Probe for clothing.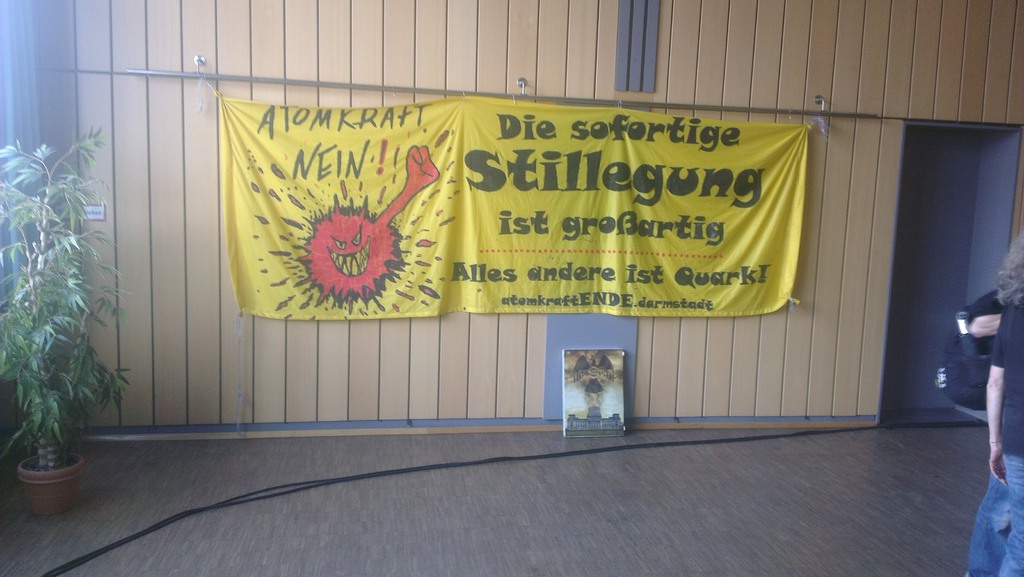
Probe result: box(959, 282, 1015, 576).
